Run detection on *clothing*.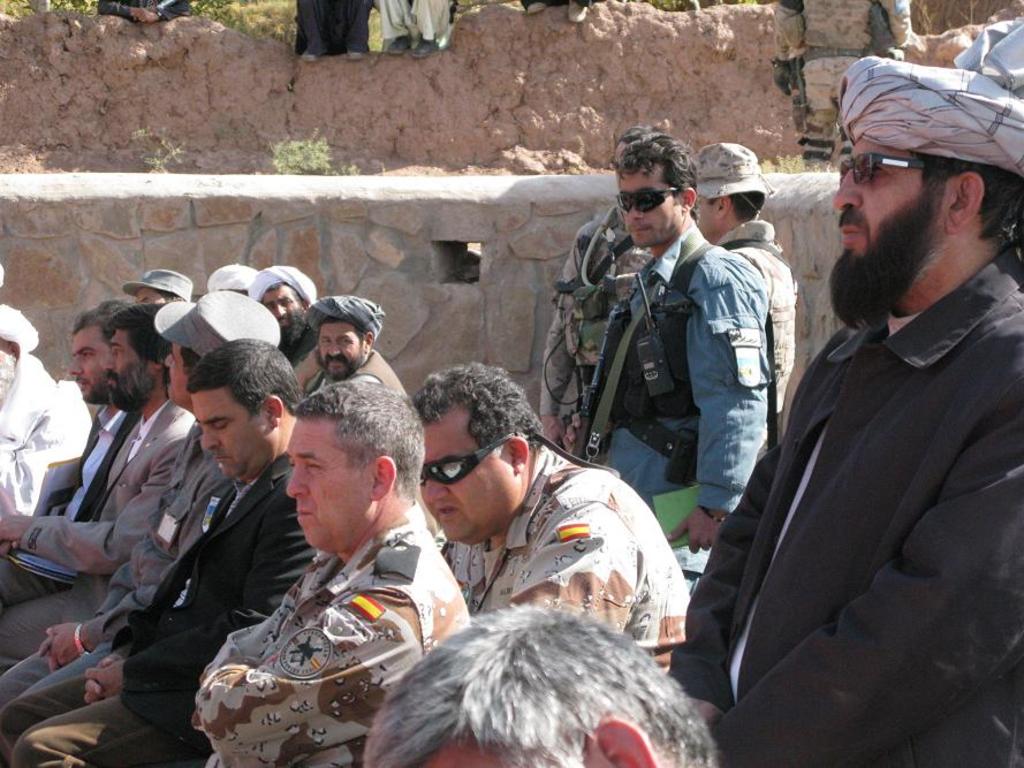
Result: (left=530, top=189, right=669, bottom=464).
